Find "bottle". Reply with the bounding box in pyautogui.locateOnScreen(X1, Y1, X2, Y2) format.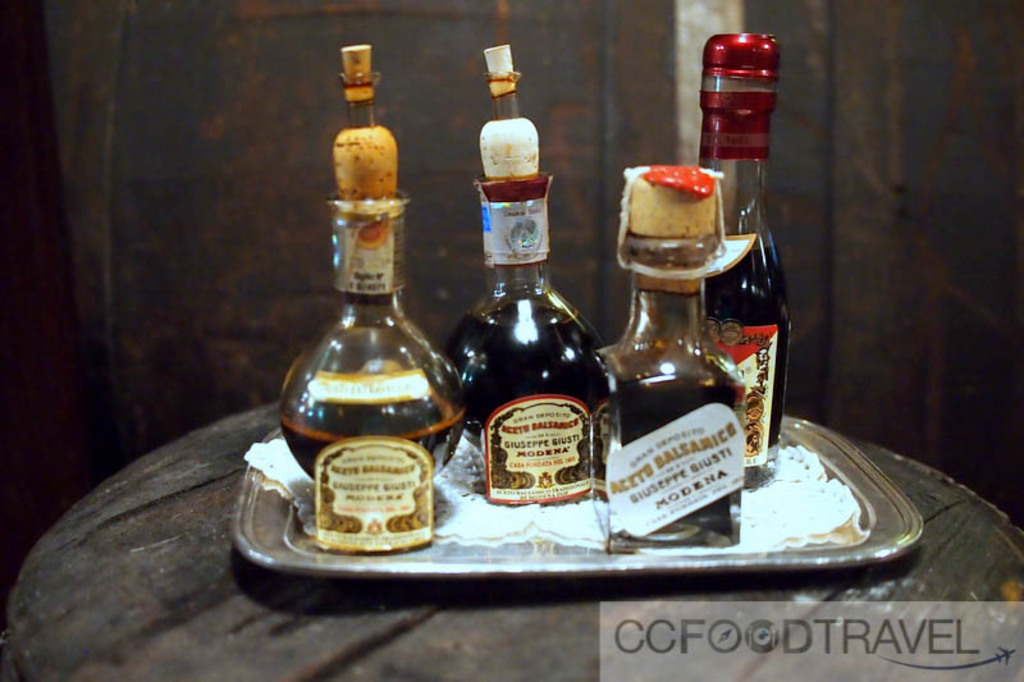
pyautogui.locateOnScreen(262, 50, 471, 480).
